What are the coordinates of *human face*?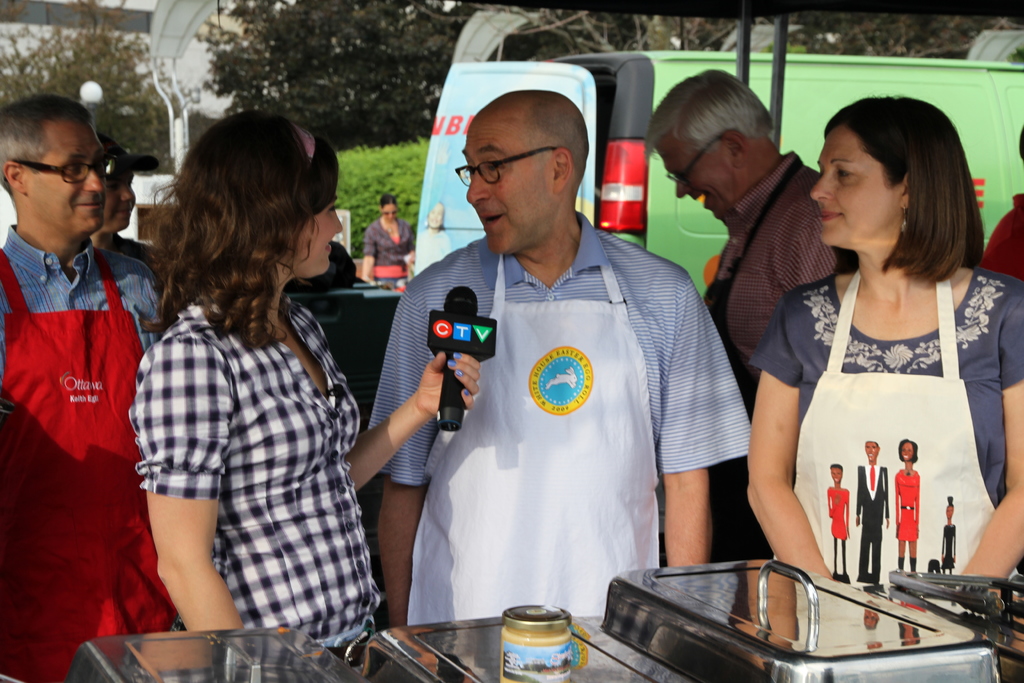
pyautogui.locateOnScreen(458, 115, 545, 257).
